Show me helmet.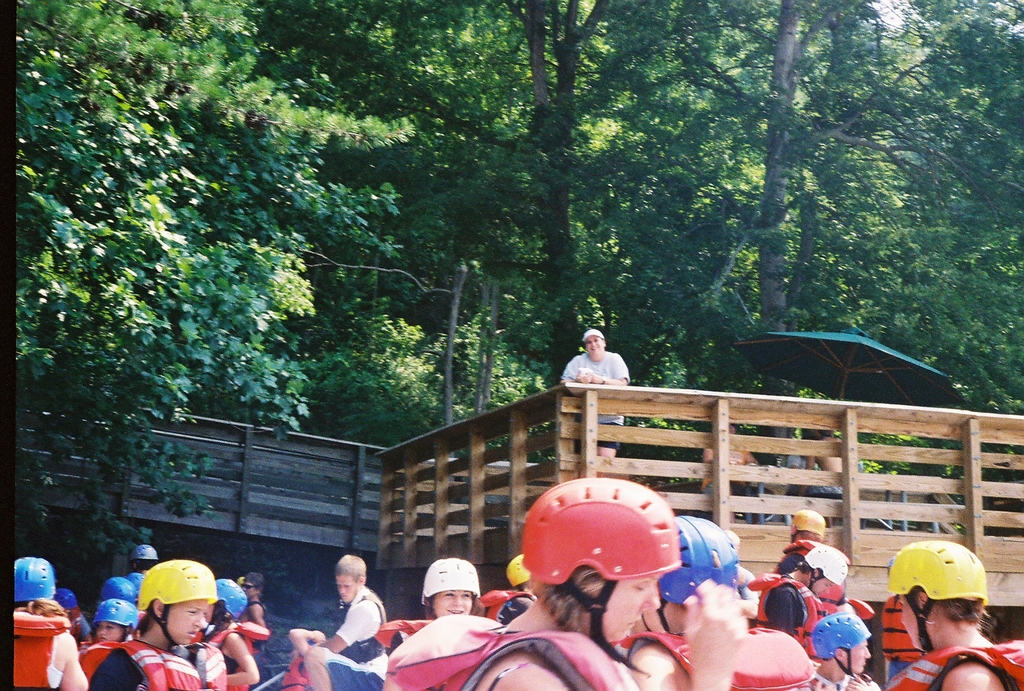
helmet is here: 12,555,52,604.
